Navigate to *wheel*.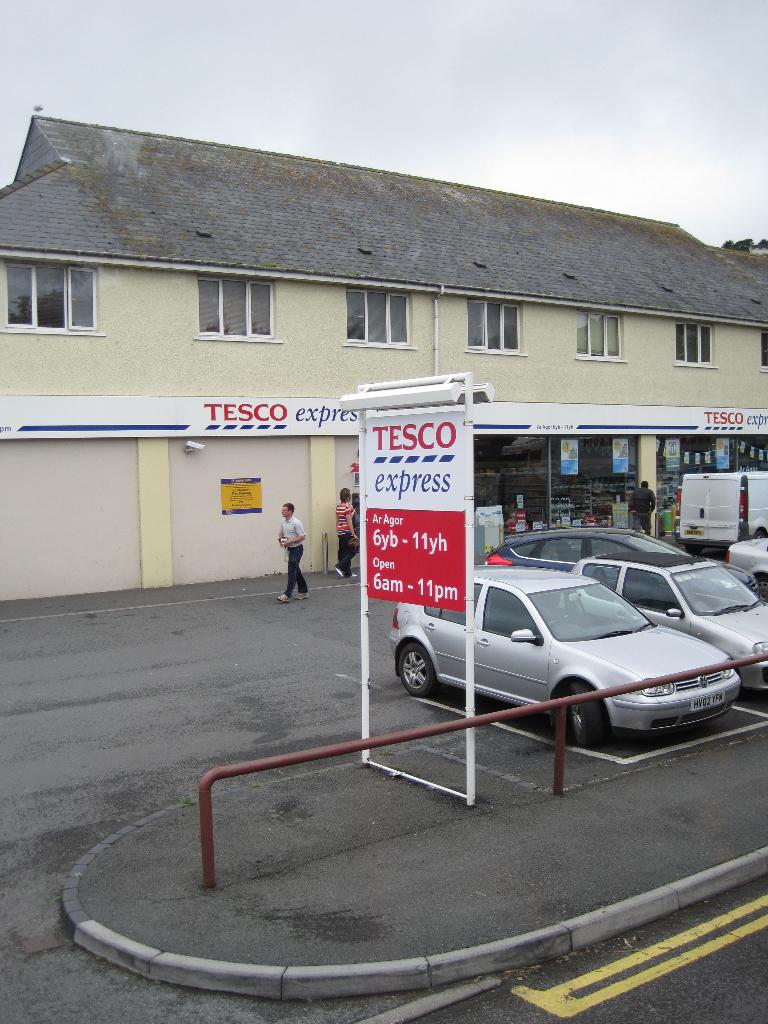
Navigation target: region(688, 545, 702, 555).
